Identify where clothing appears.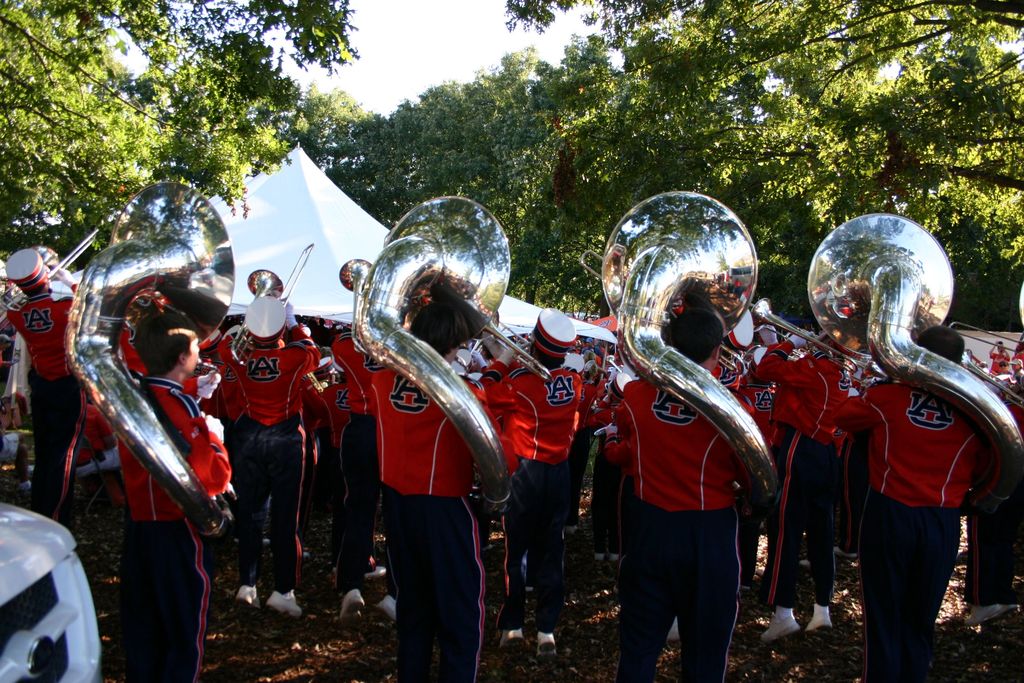
Appears at region(123, 354, 236, 682).
